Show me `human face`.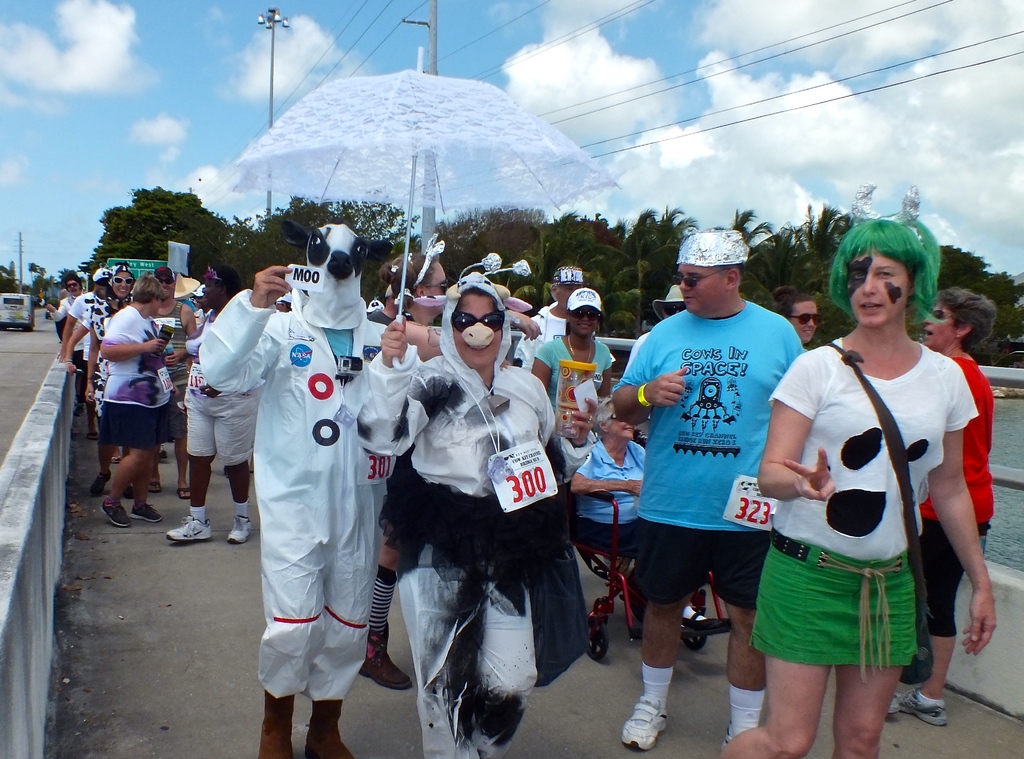
`human face` is here: l=552, t=281, r=576, b=306.
